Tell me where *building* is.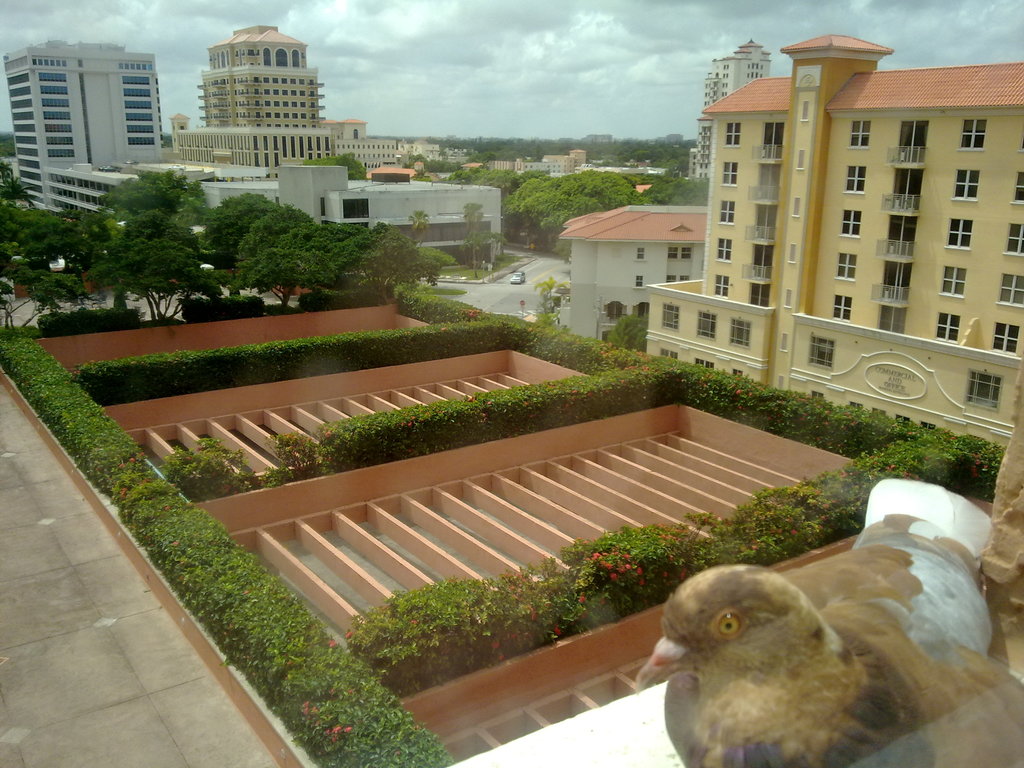
*building* is at (51, 162, 141, 239).
